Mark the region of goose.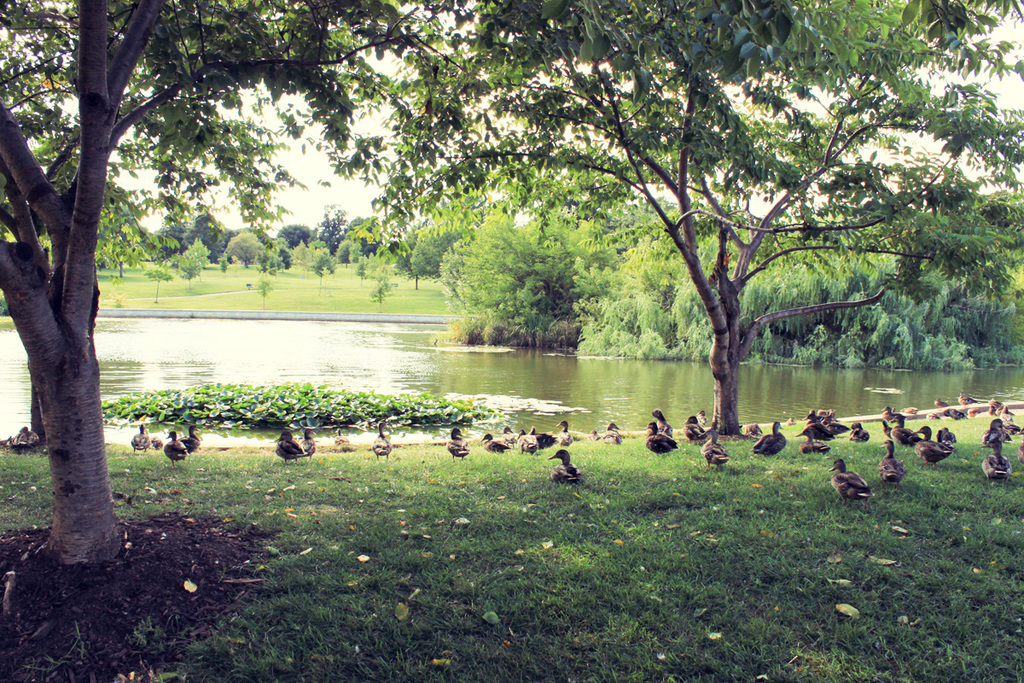
Region: 643,412,677,438.
